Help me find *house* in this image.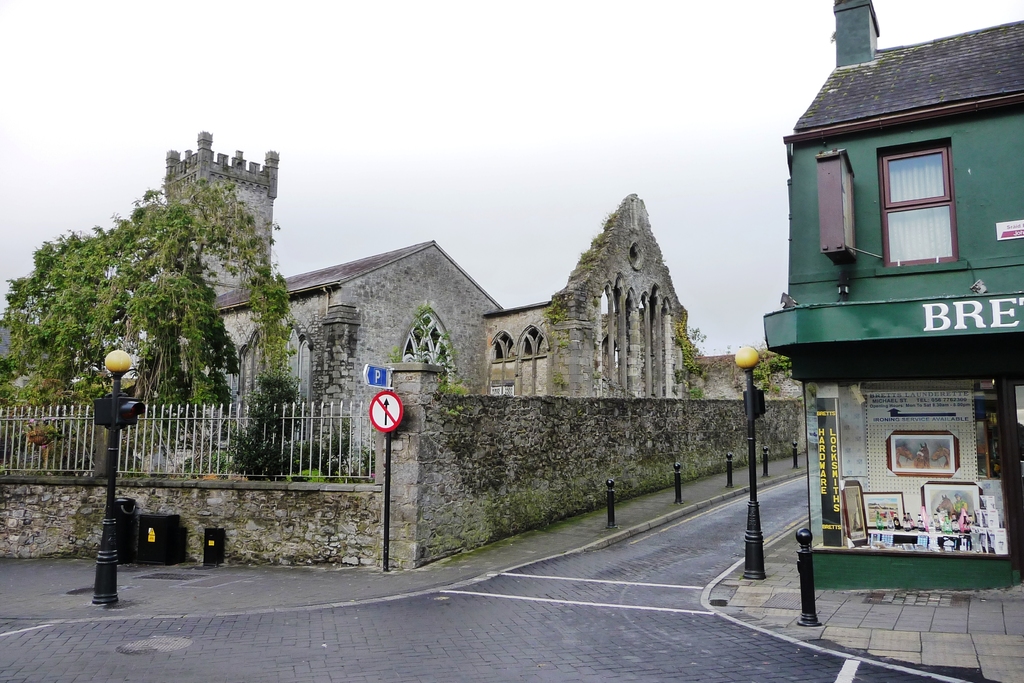
Found it: x1=763 y1=0 x2=1023 y2=588.
